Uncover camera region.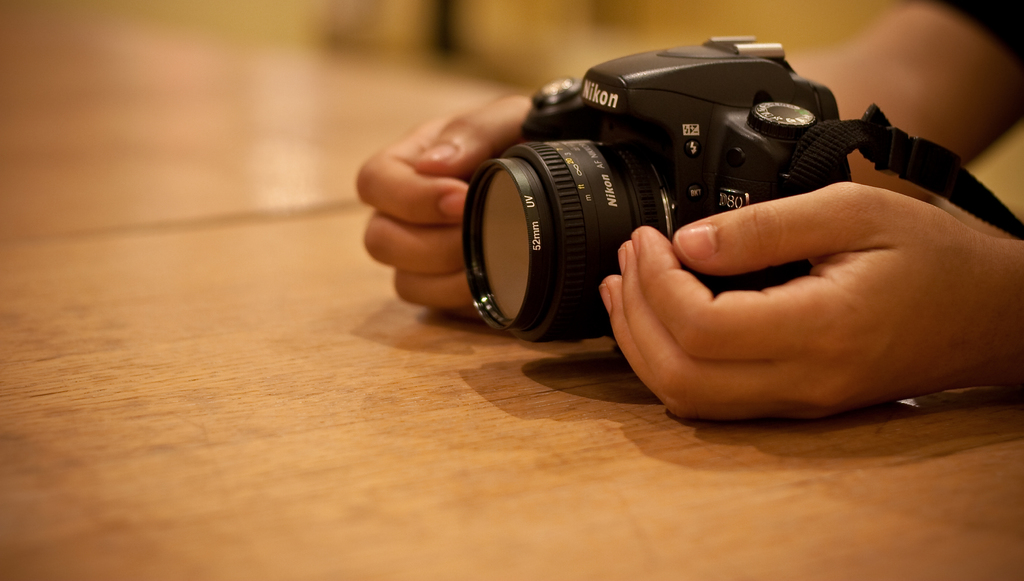
Uncovered: l=463, t=29, r=871, b=332.
